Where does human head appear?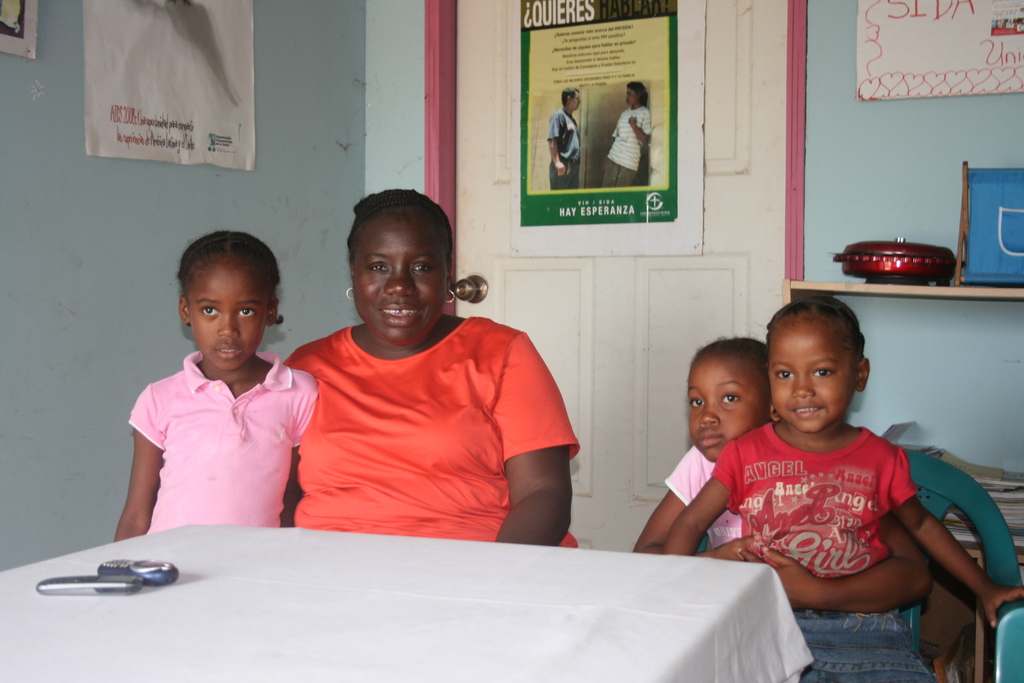
Appears at 621 78 648 108.
